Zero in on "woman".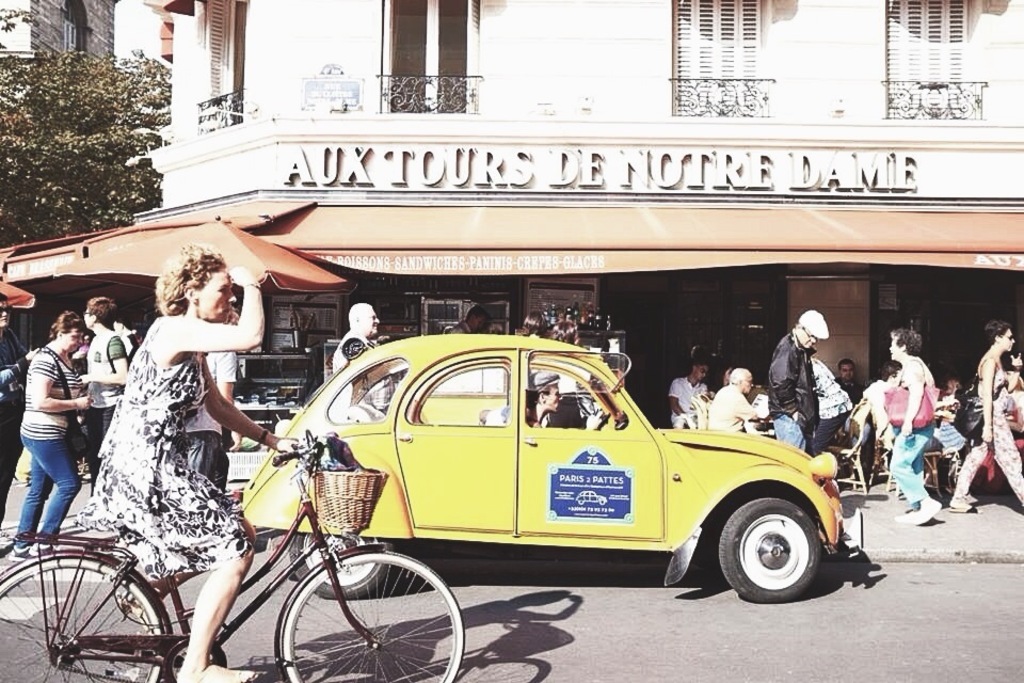
Zeroed in: rect(887, 323, 941, 523).
